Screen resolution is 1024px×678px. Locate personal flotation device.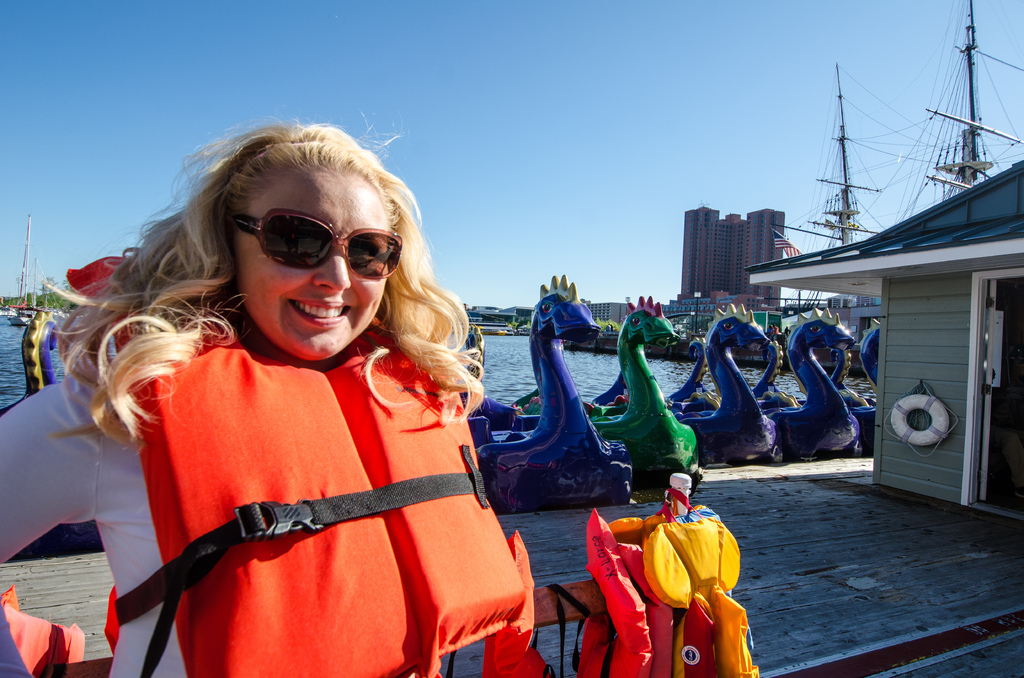
<region>545, 504, 659, 677</region>.
